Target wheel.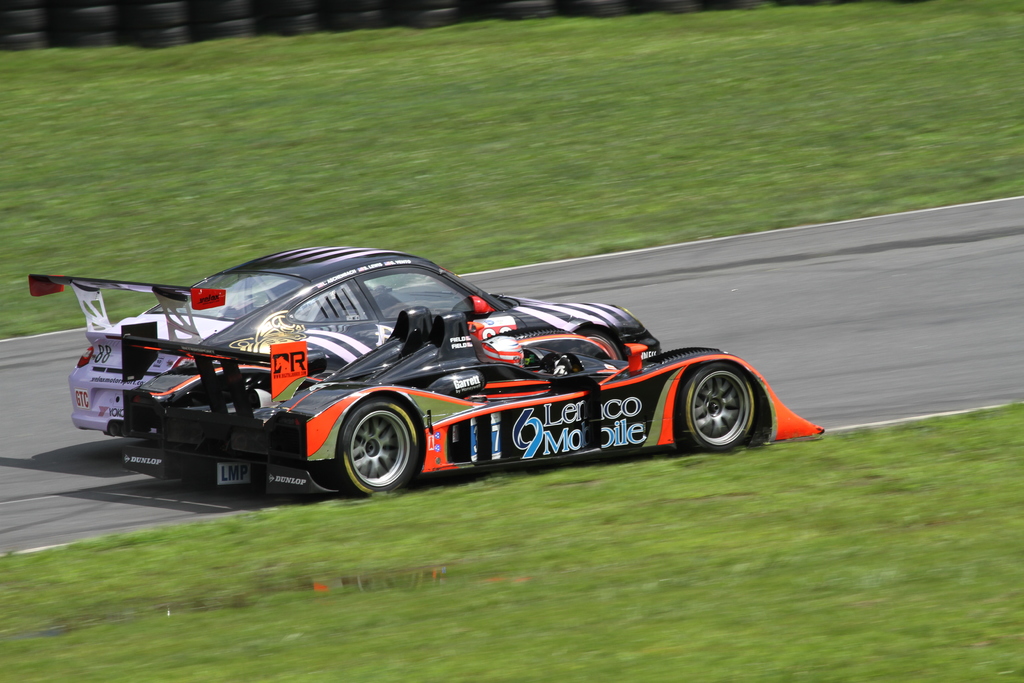
Target region: rect(667, 363, 780, 453).
